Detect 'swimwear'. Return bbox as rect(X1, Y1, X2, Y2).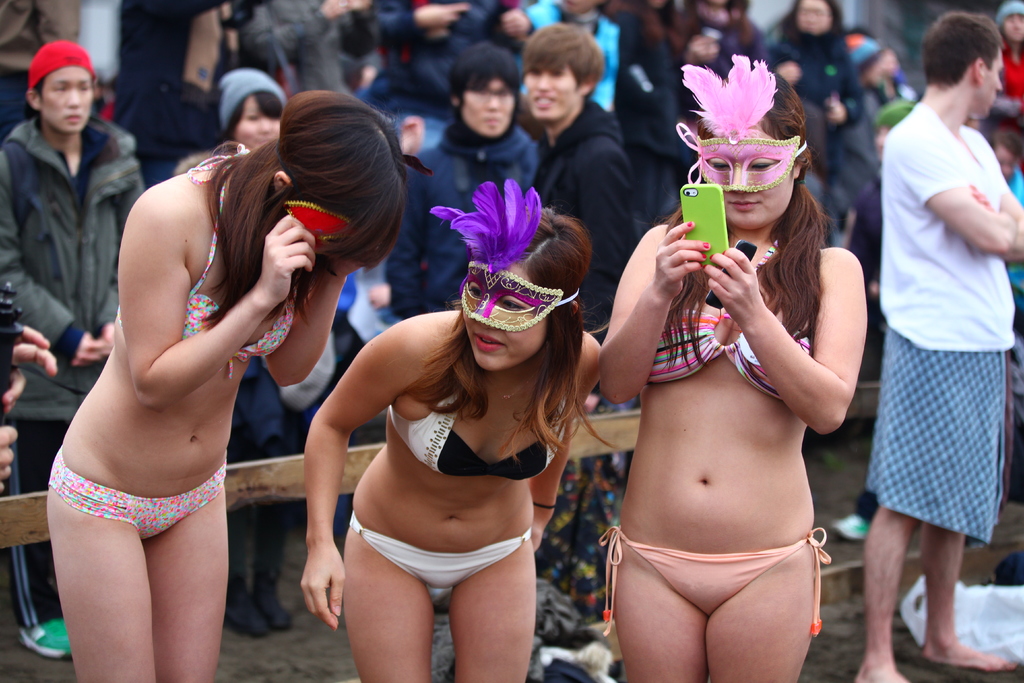
rect(114, 149, 292, 378).
